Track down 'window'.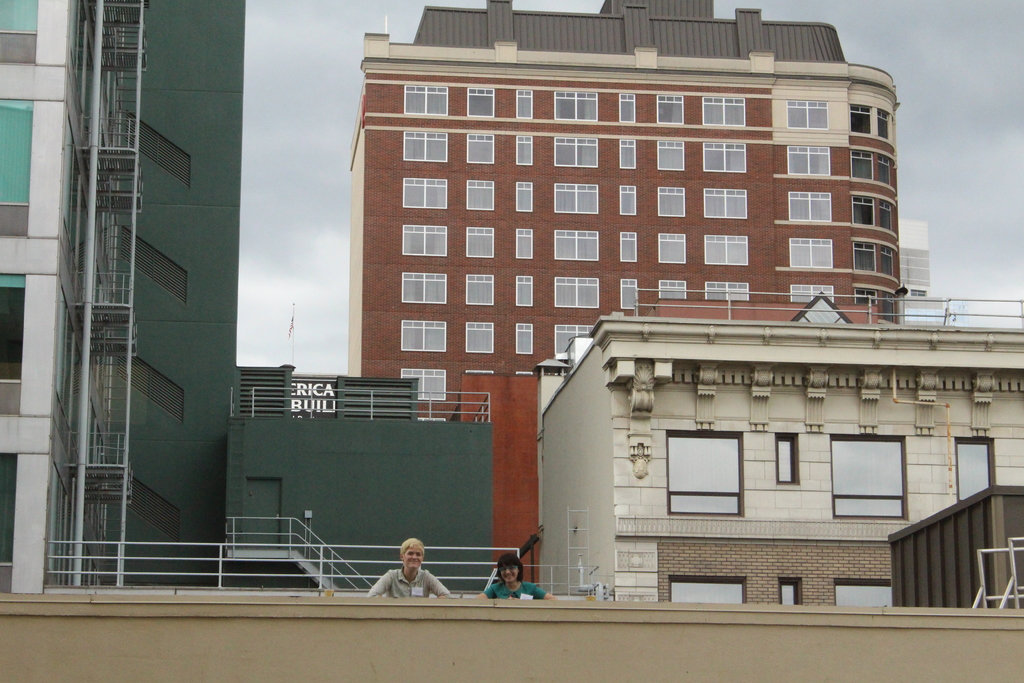
Tracked to {"x1": 705, "y1": 185, "x2": 749, "y2": 217}.
